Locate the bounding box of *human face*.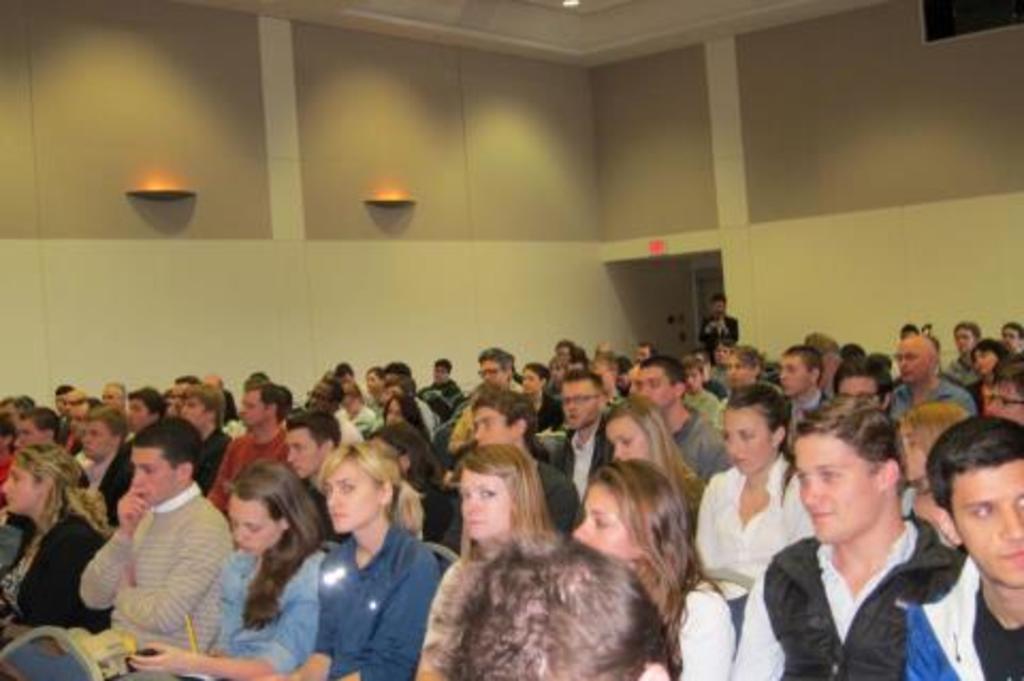
Bounding box: 288:425:320:480.
